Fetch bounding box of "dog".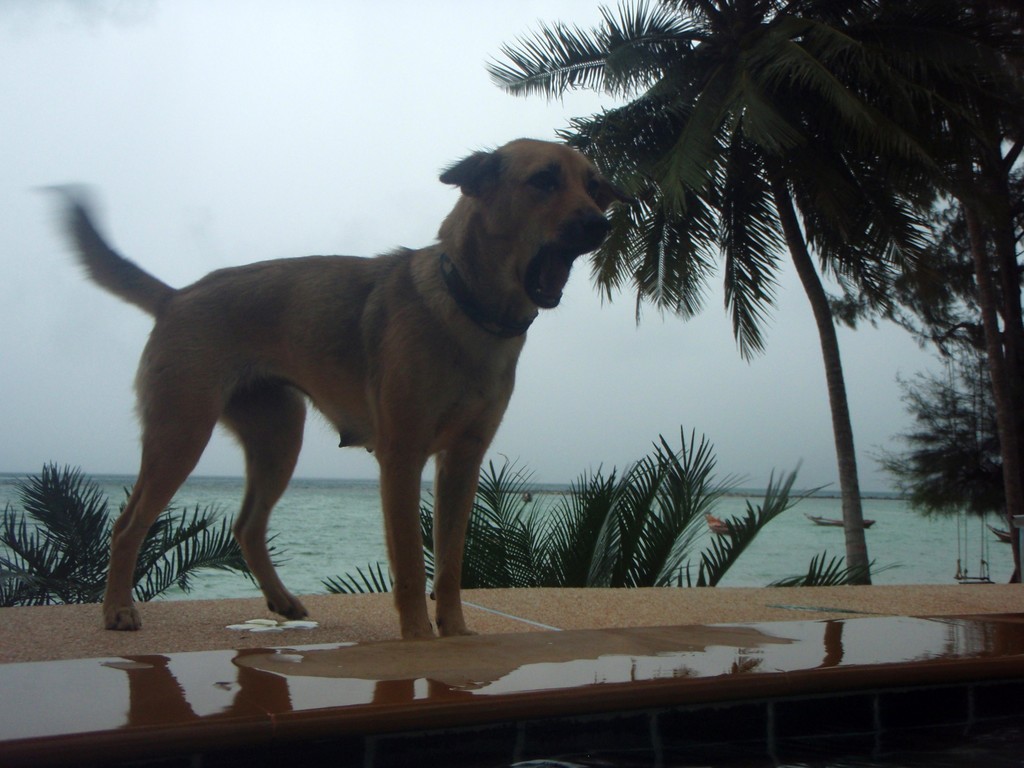
Bbox: region(47, 136, 641, 641).
